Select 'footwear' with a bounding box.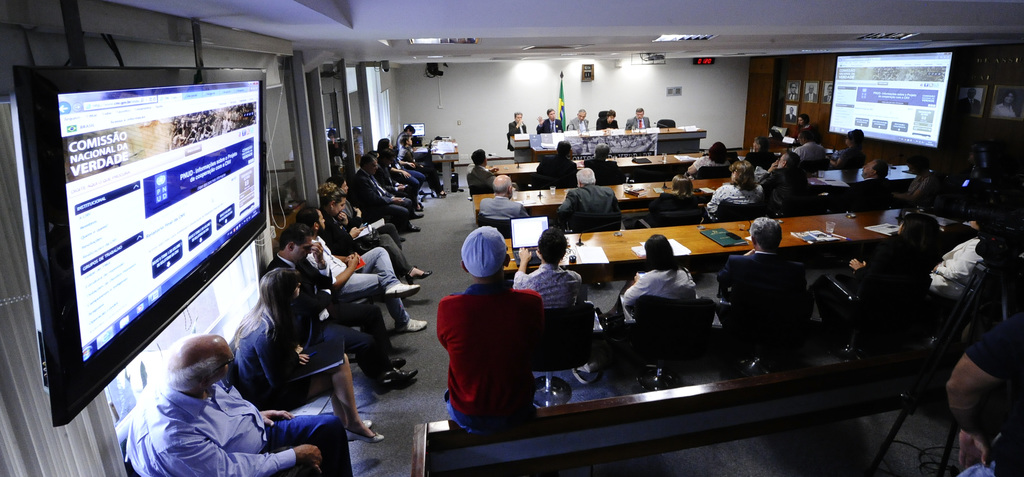
detection(340, 417, 372, 439).
